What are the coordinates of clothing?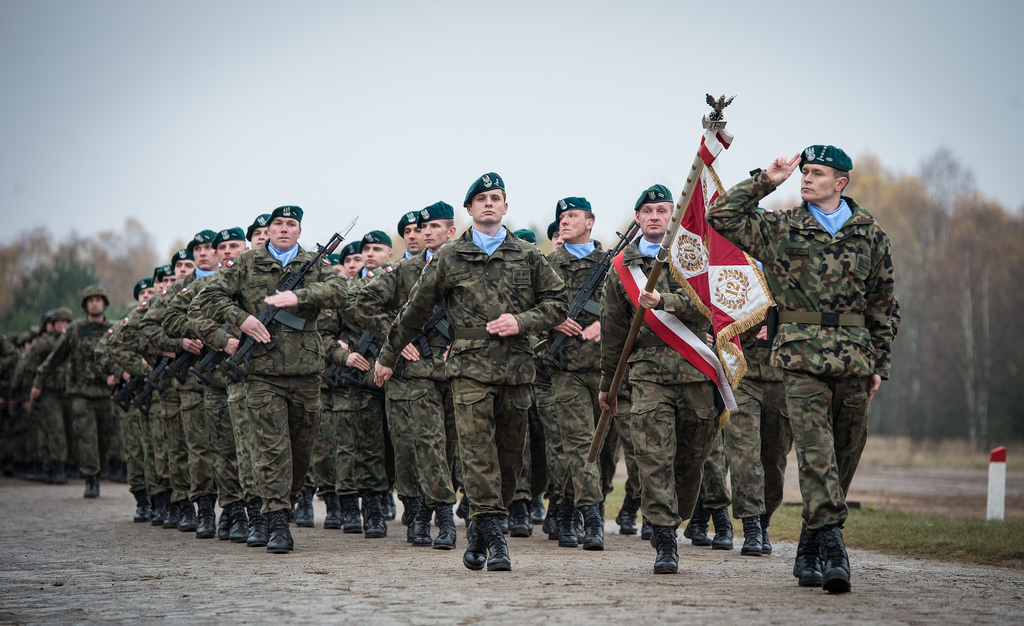
[722, 270, 799, 525].
